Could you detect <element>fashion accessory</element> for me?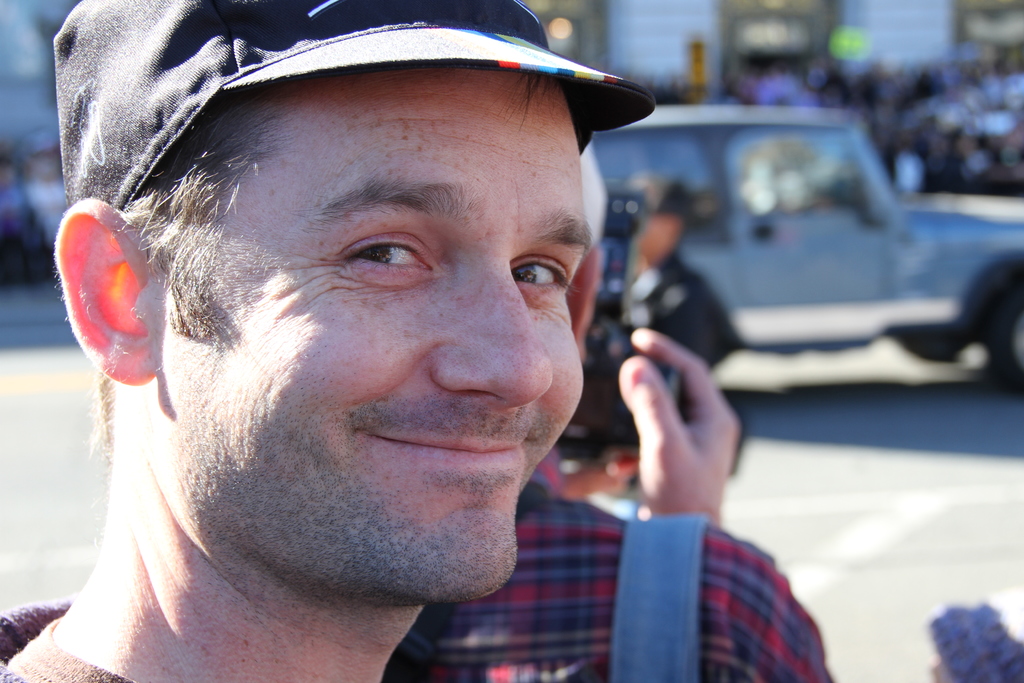
Detection result: box(45, 0, 654, 211).
